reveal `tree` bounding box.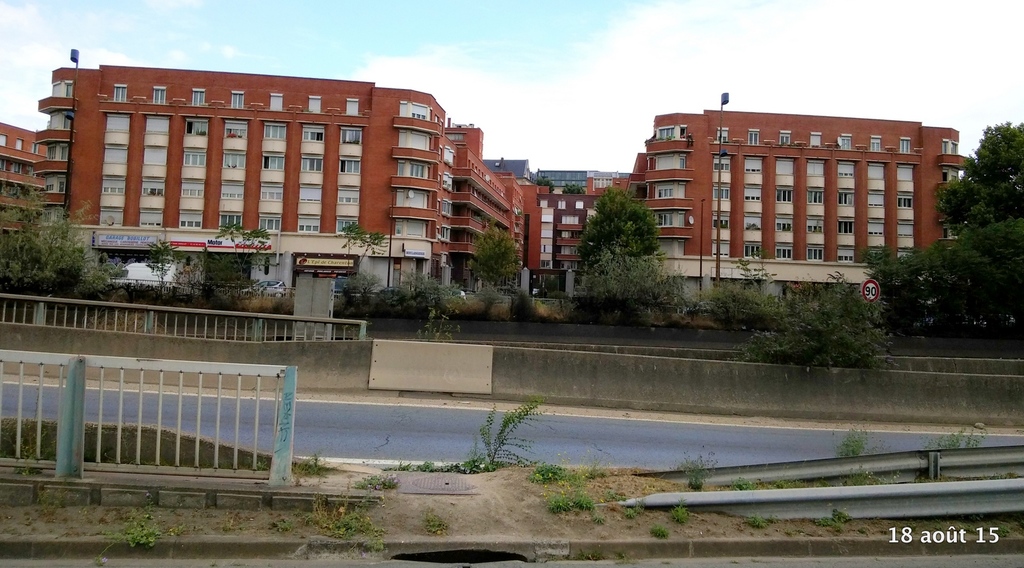
Revealed: x1=580, y1=186, x2=657, y2=264.
